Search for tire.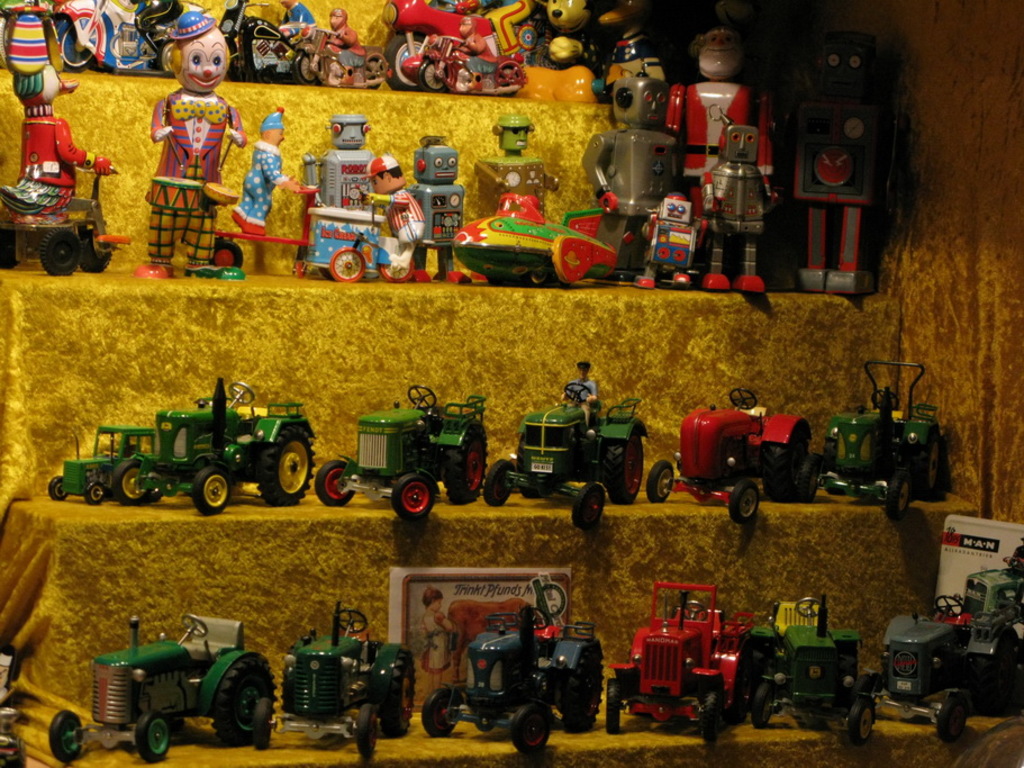
Found at select_region(115, 455, 148, 507).
